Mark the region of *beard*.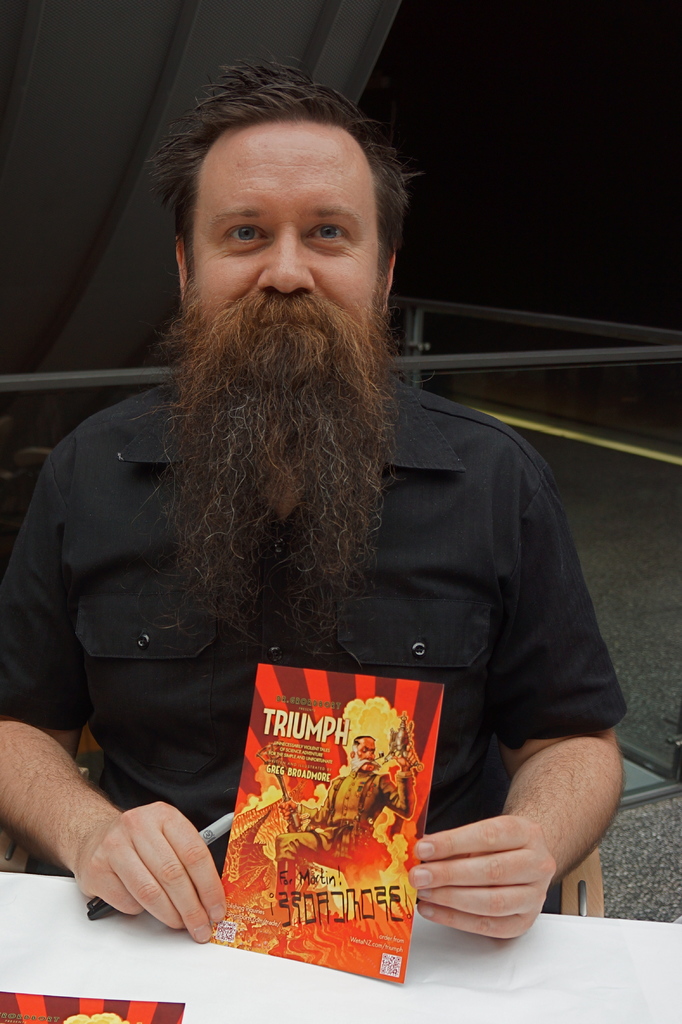
Region: bbox=[142, 273, 413, 645].
